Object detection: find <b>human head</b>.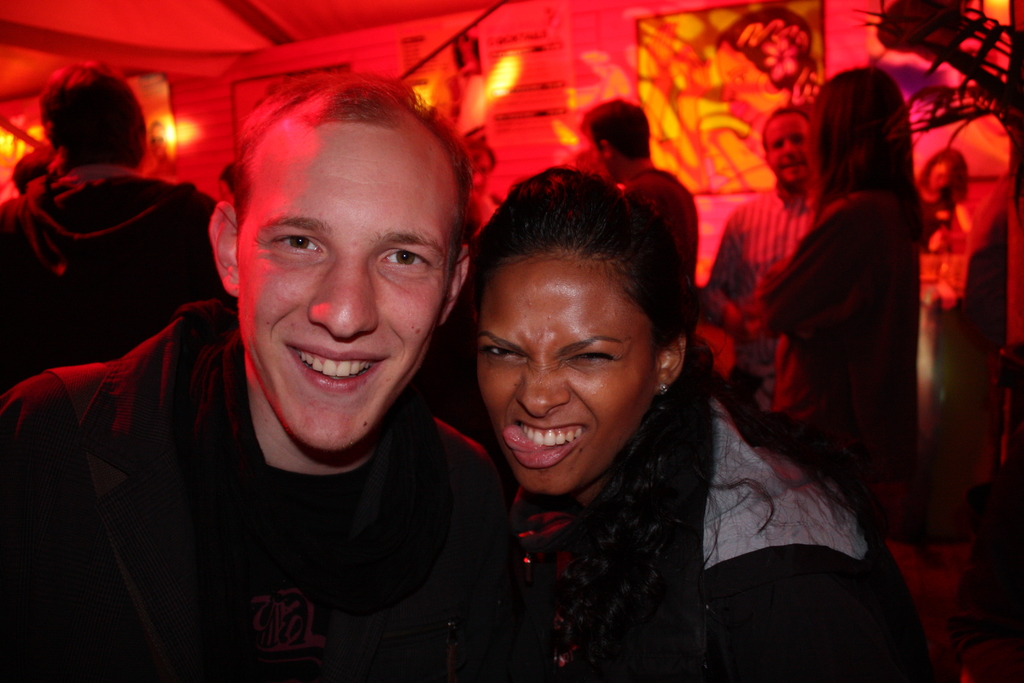
<region>15, 145, 58, 197</region>.
